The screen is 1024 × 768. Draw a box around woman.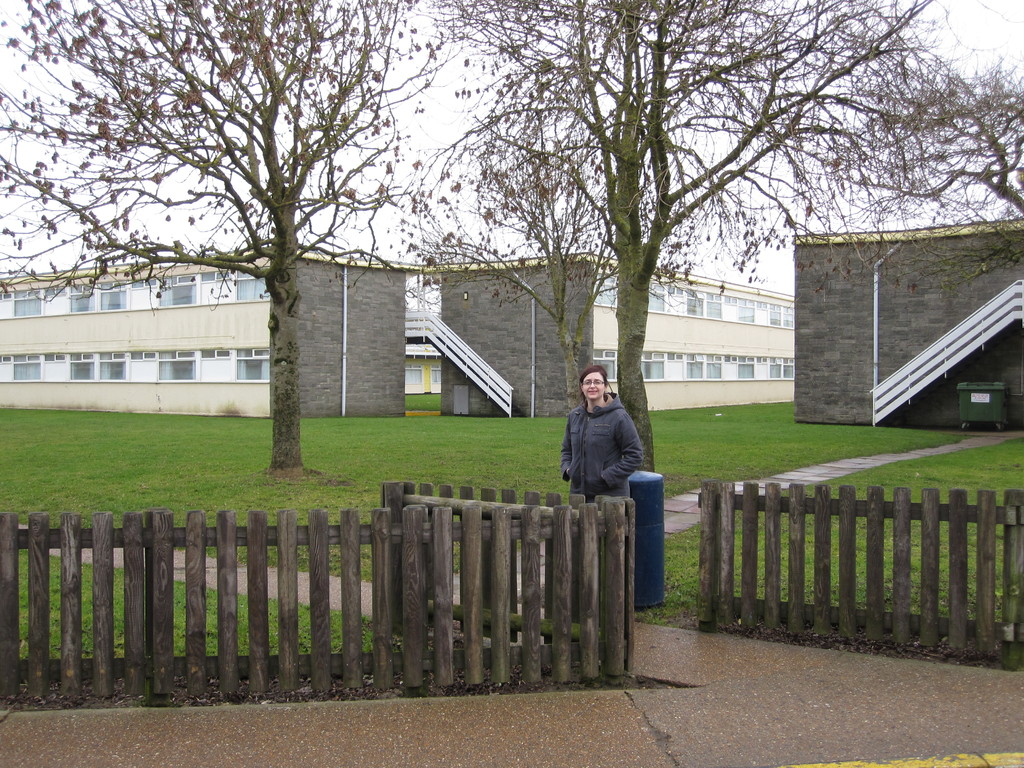
564/366/660/499.
